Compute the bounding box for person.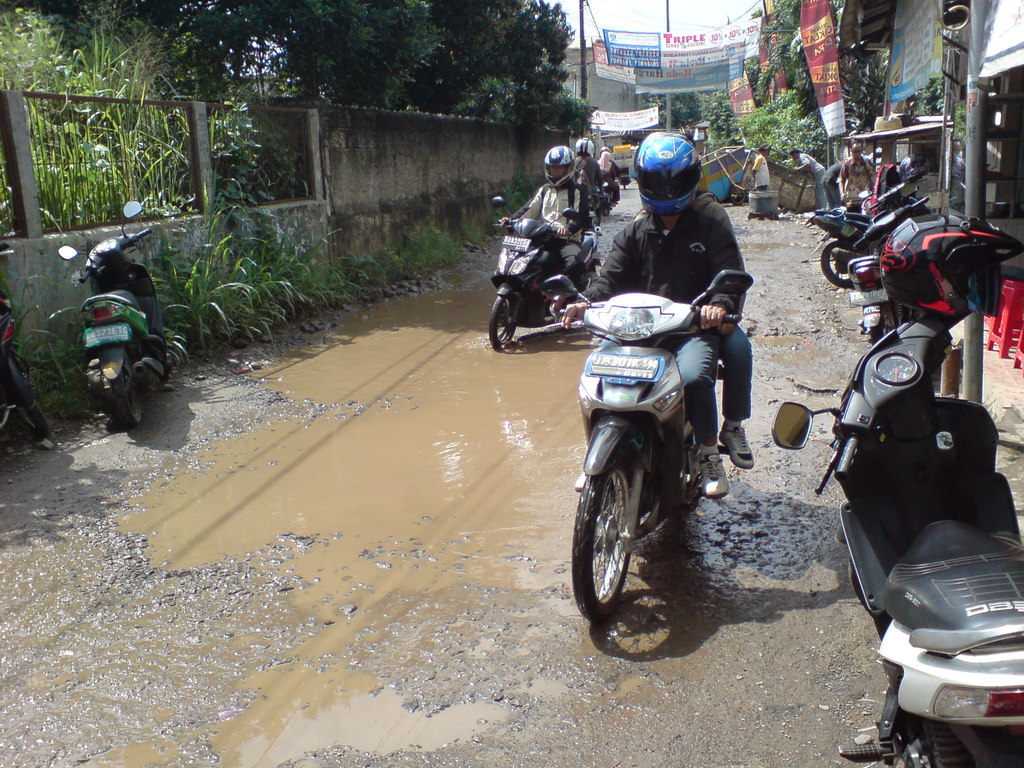
pyautogui.locateOnScreen(569, 138, 607, 237).
